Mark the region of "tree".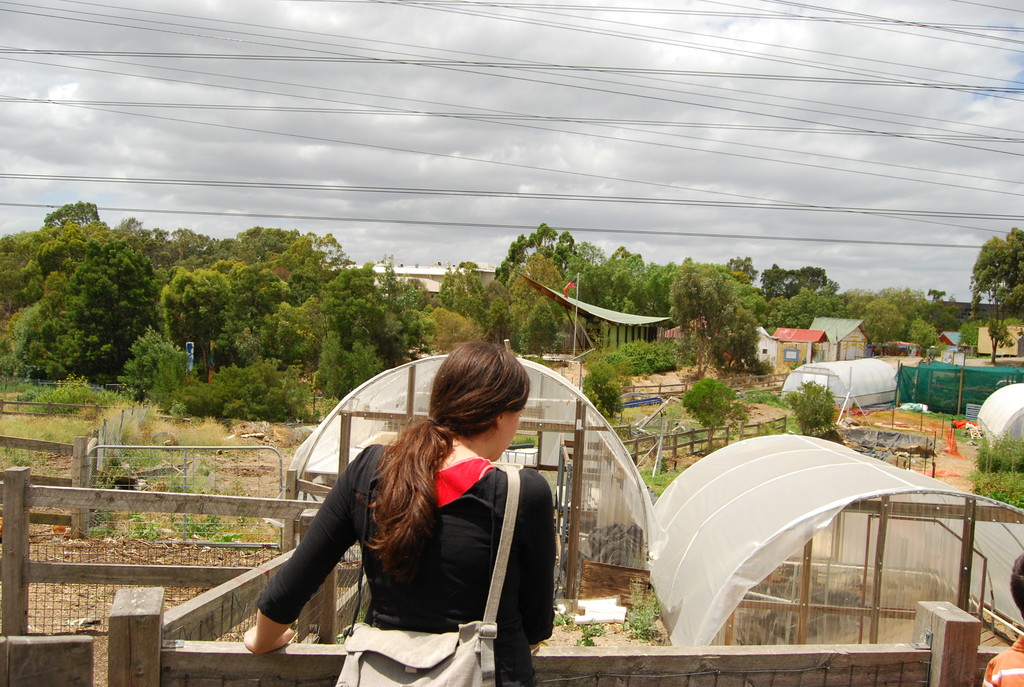
Region: l=38, t=222, r=115, b=273.
